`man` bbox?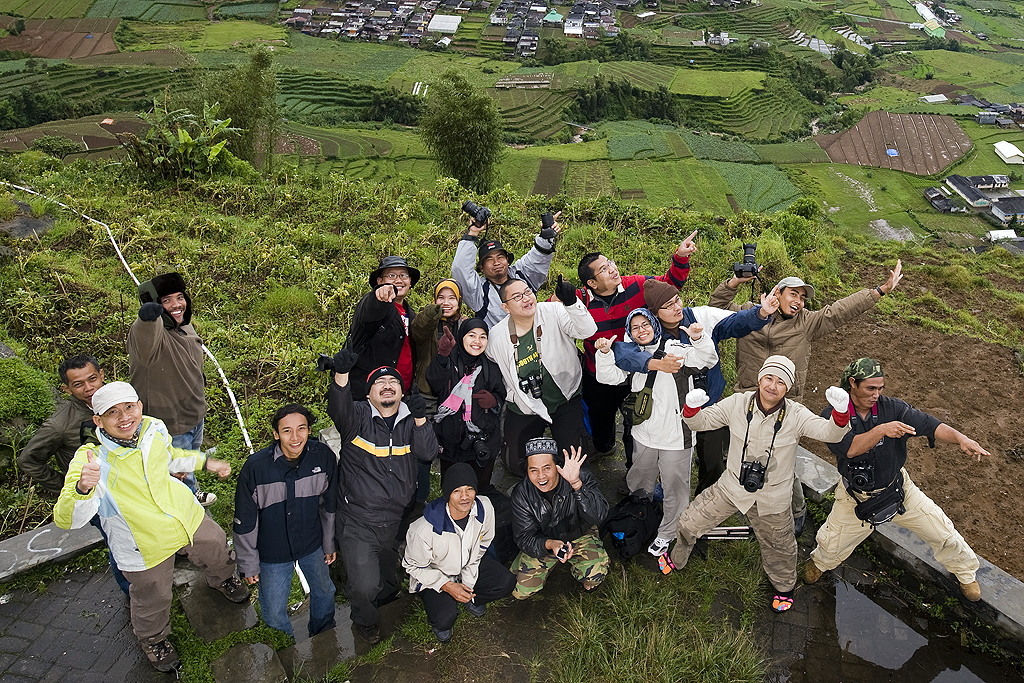
x1=611, y1=278, x2=781, y2=485
